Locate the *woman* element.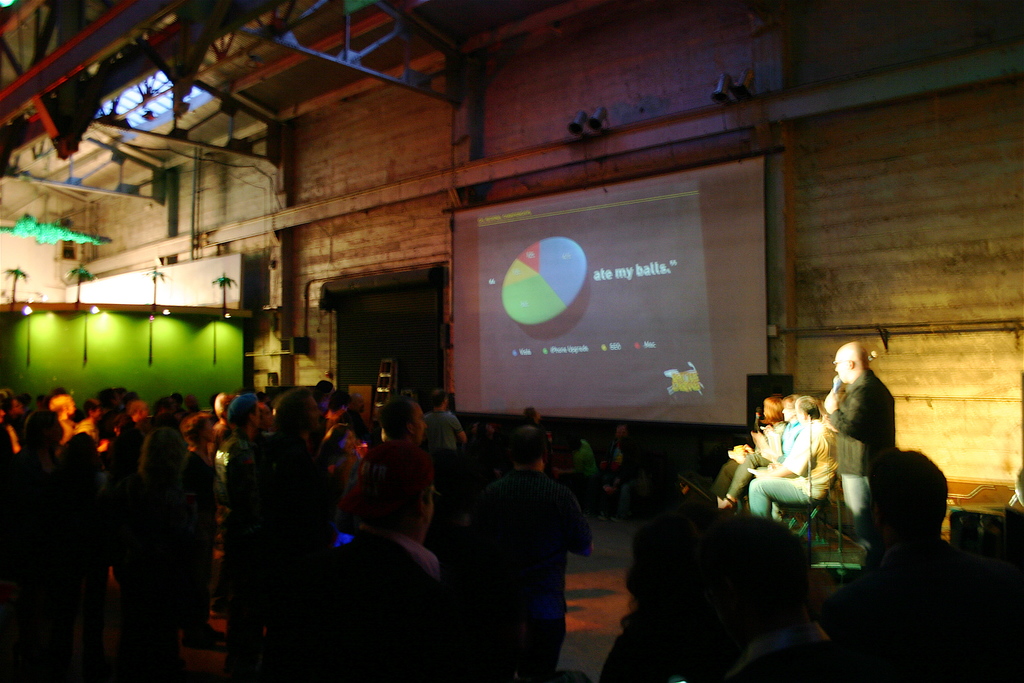
Element bbox: (left=712, top=390, right=790, bottom=502).
